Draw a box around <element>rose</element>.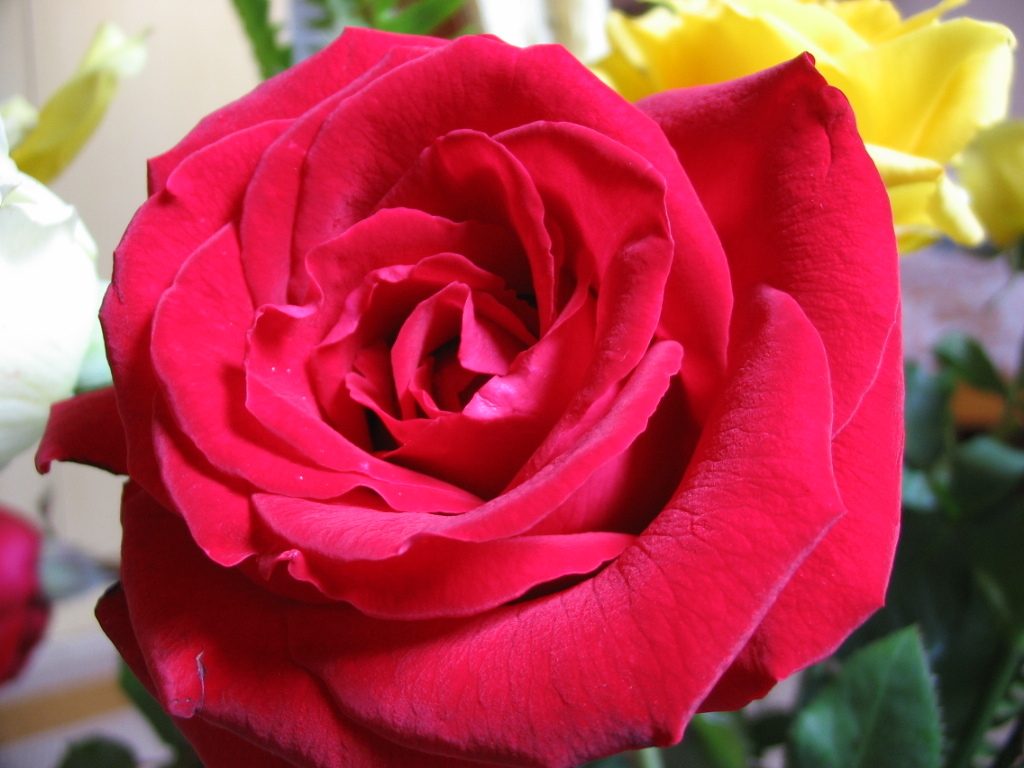
34/18/912/767.
